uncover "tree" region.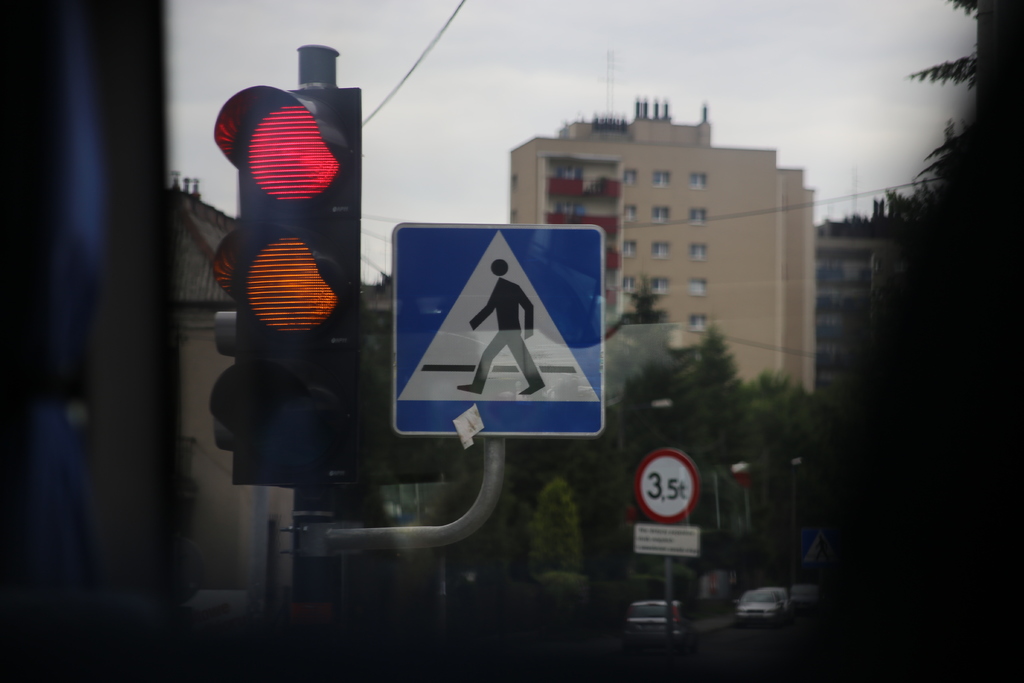
Uncovered: 906 0 983 177.
